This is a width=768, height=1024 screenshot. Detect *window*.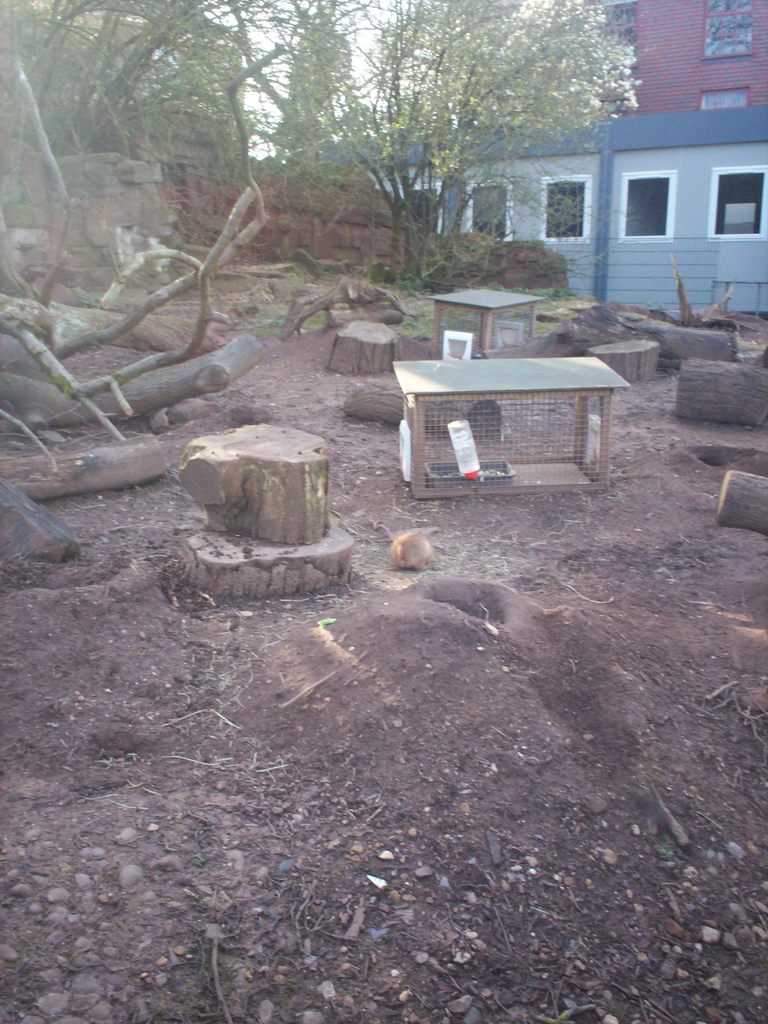
<box>707,167,767,241</box>.
